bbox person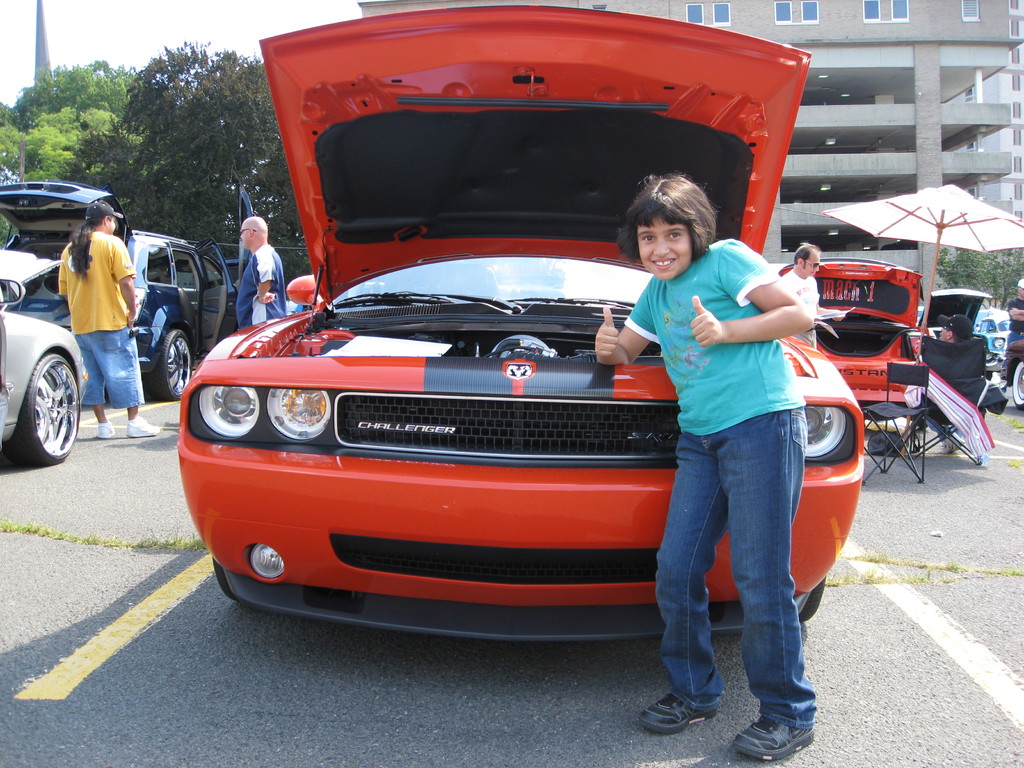
BBox(1001, 275, 1023, 378)
